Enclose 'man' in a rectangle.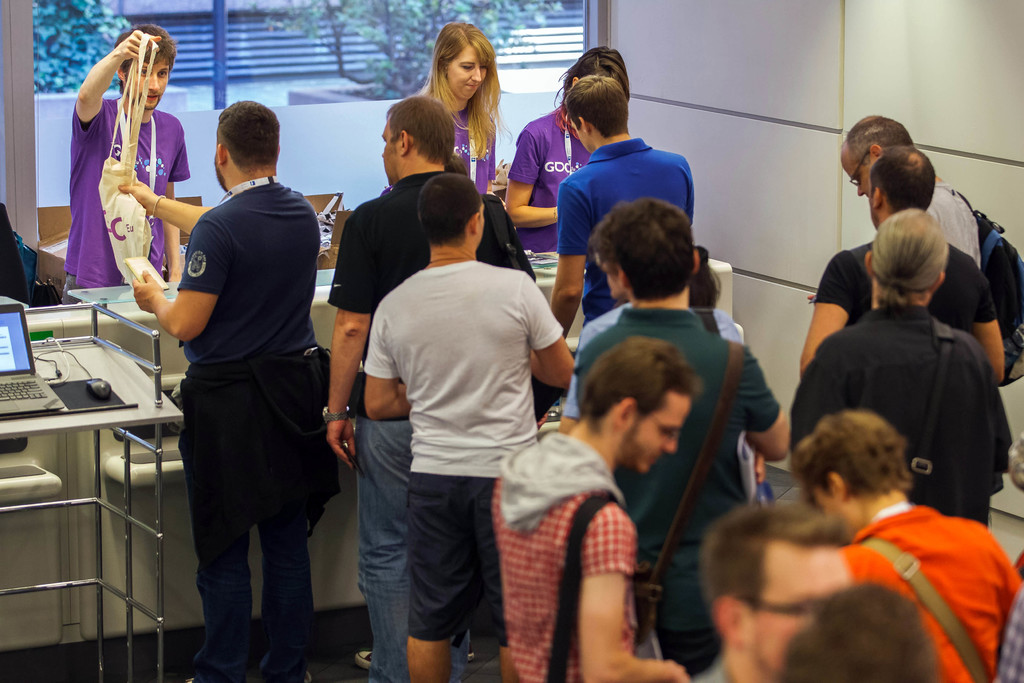
<bbox>791, 204, 1010, 527</bbox>.
